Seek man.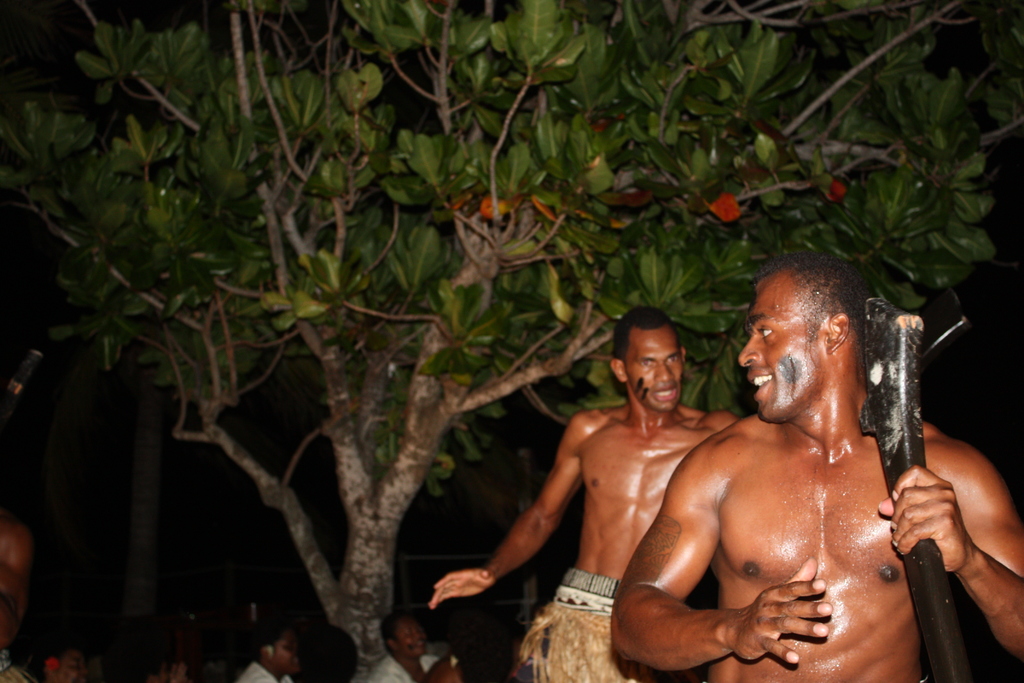
box(422, 305, 744, 682).
